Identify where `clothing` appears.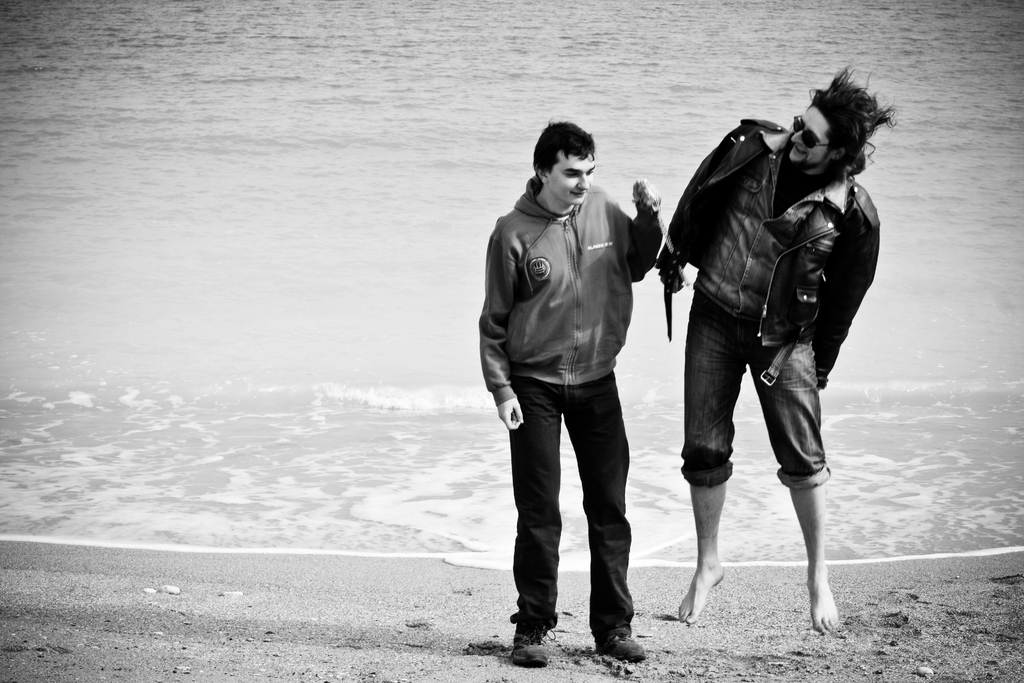
Appears at detection(655, 106, 865, 507).
